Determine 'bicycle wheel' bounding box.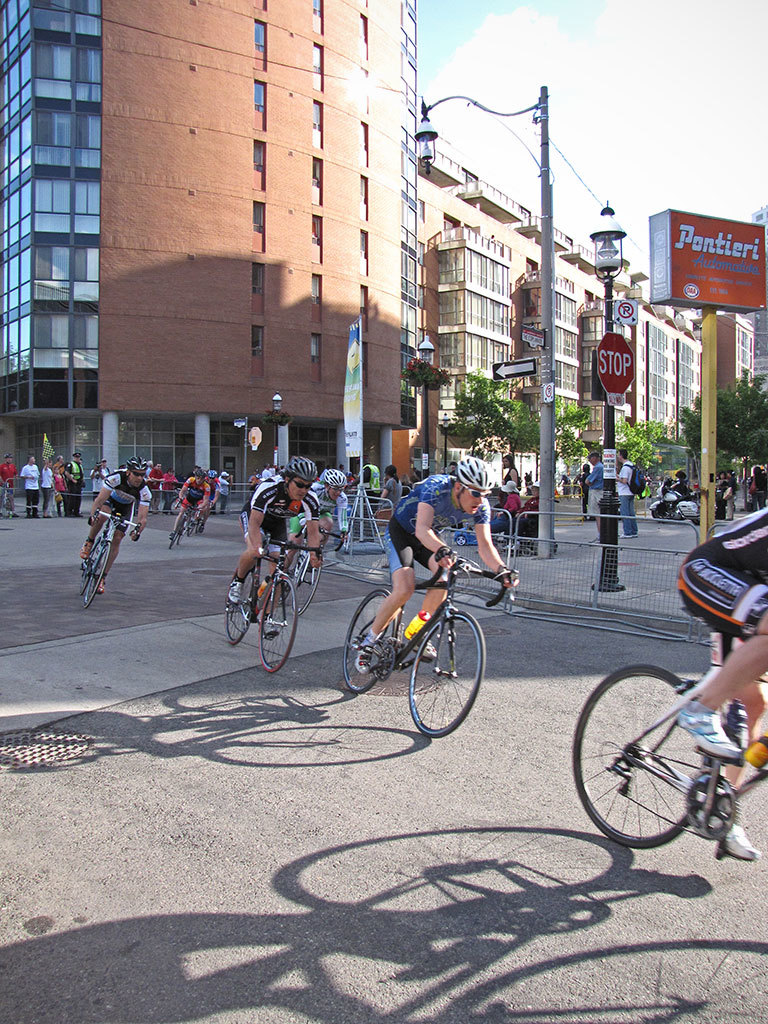
Determined: 410:611:482:739.
